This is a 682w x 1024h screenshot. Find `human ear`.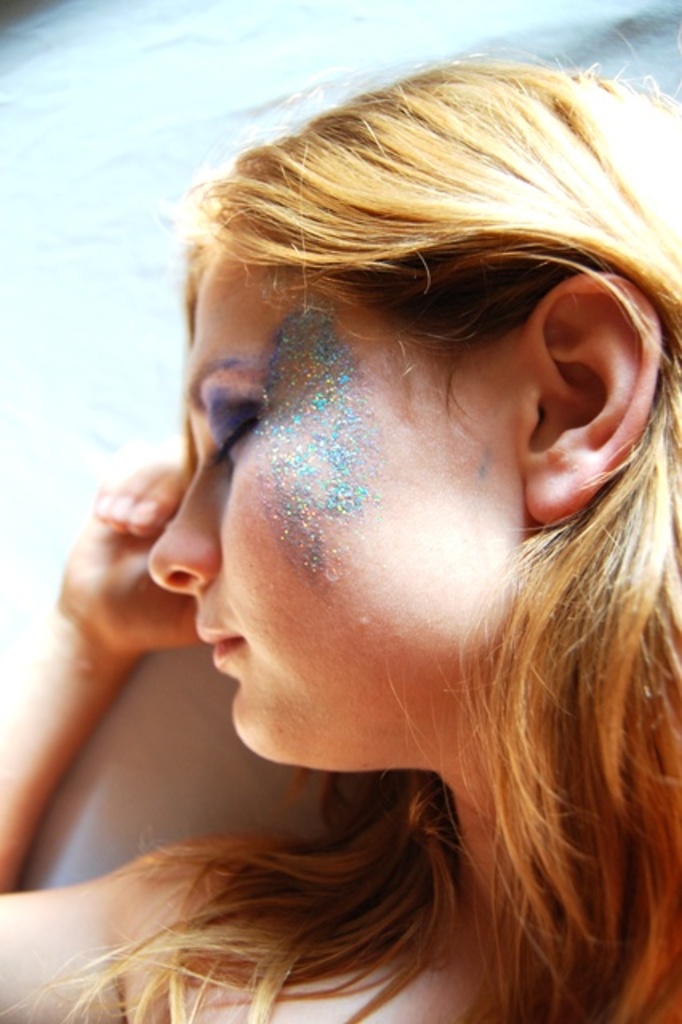
Bounding box: x1=516, y1=261, x2=668, y2=528.
